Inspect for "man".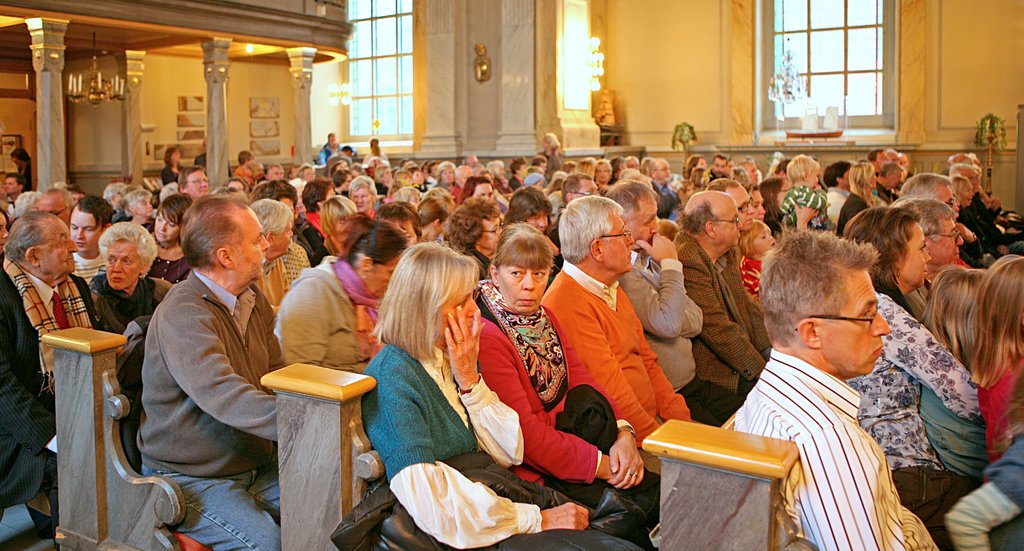
Inspection: [left=138, top=193, right=342, bottom=550].
